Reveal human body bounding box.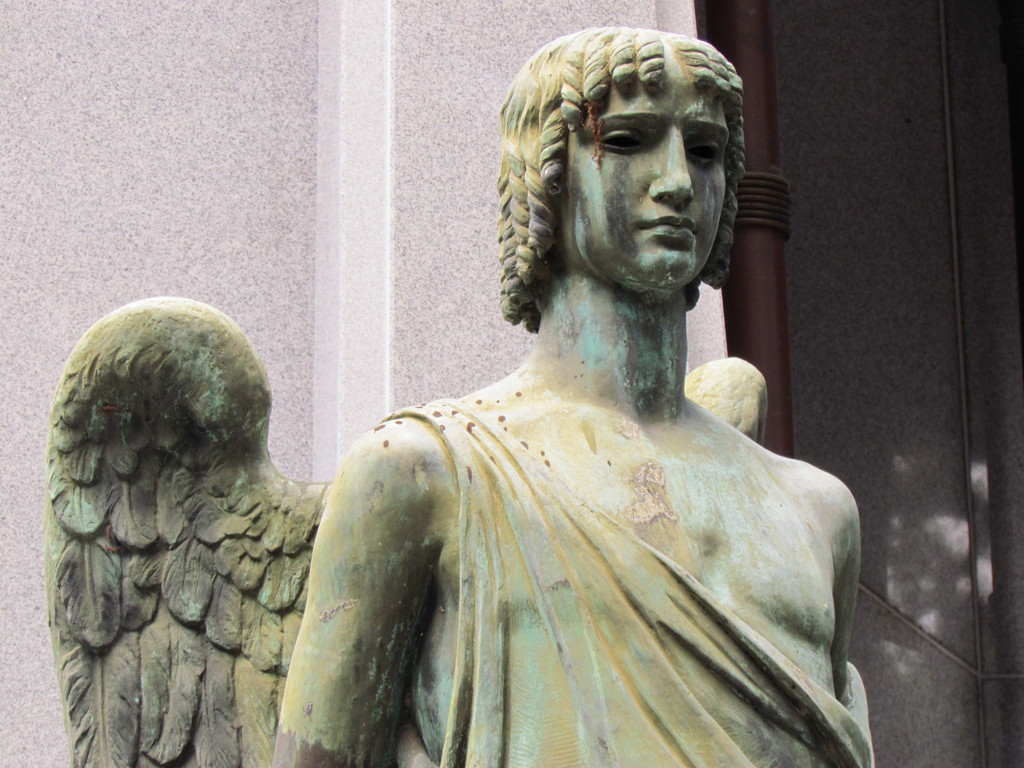
Revealed: rect(335, 67, 852, 758).
